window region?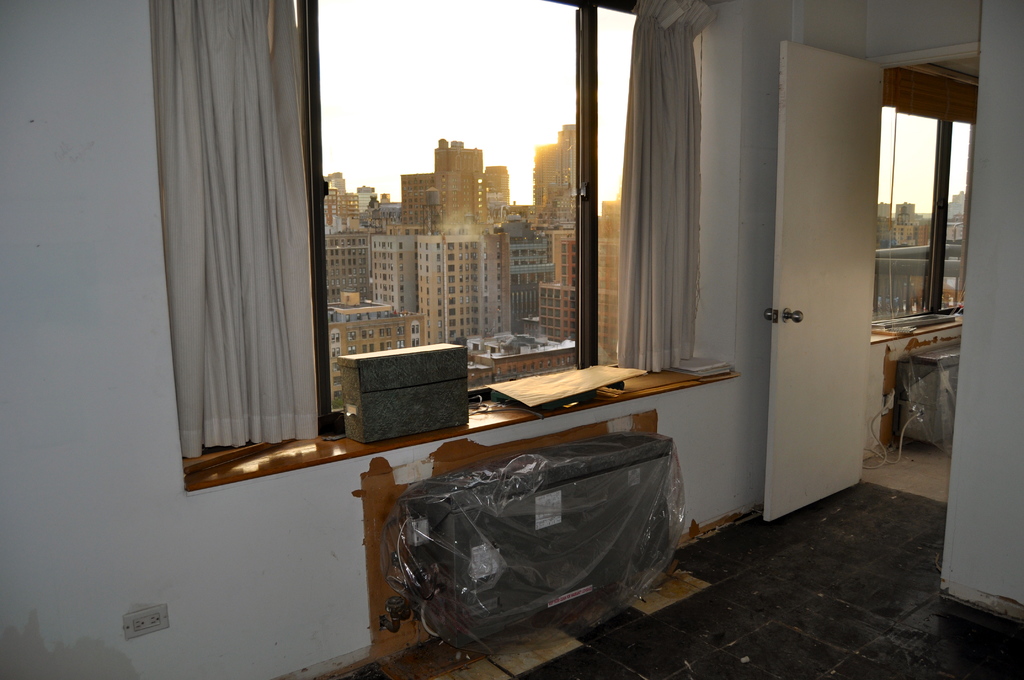
Rect(870, 58, 977, 360)
